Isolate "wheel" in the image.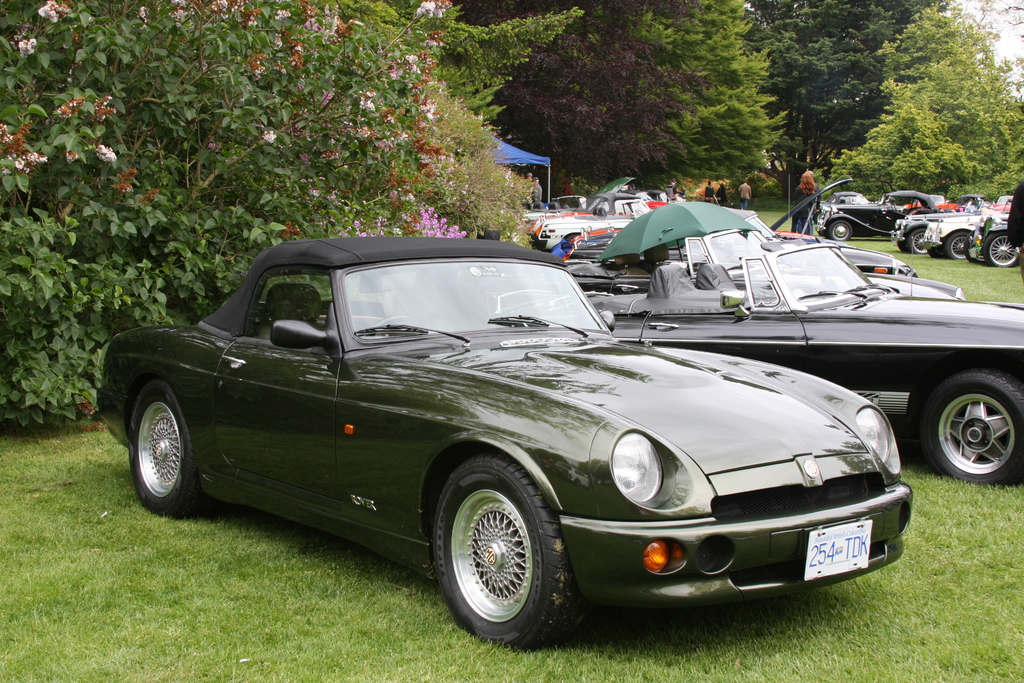
Isolated region: bbox=[902, 223, 930, 256].
